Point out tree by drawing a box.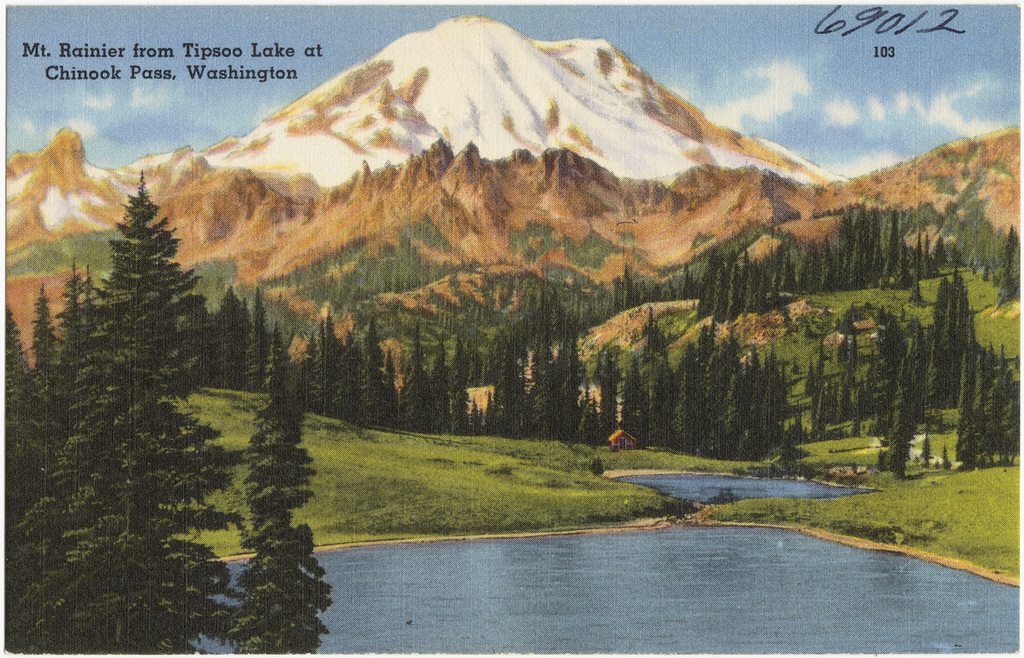
{"left": 251, "top": 308, "right": 291, "bottom": 387}.
